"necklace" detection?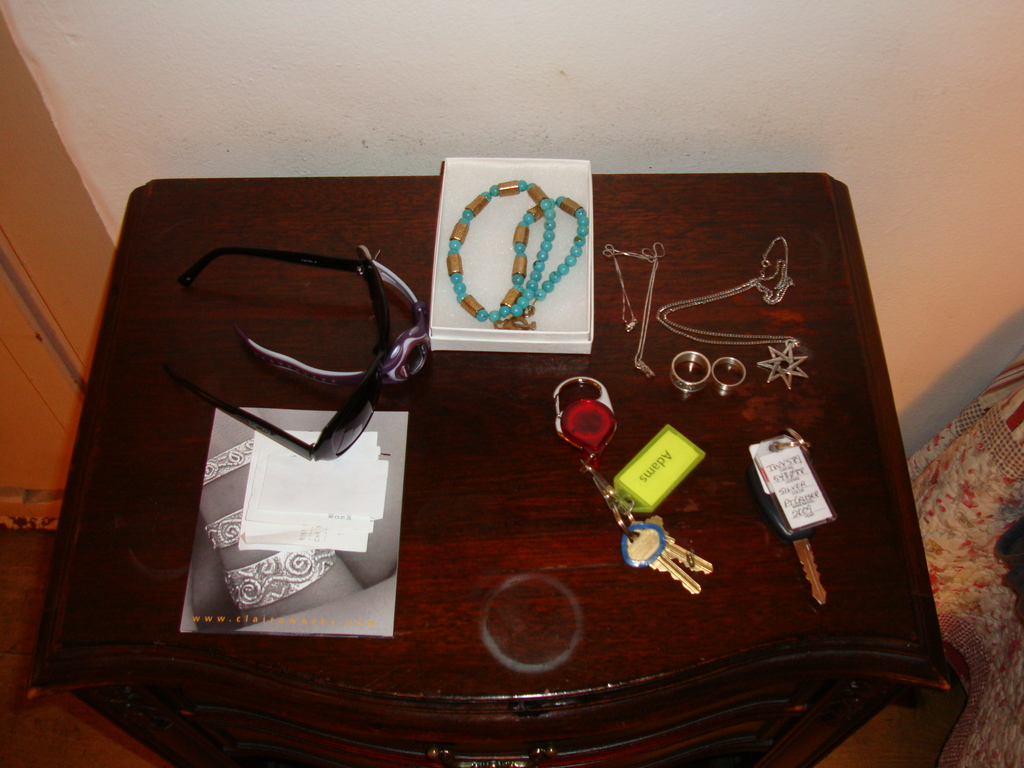
pyautogui.locateOnScreen(659, 235, 803, 385)
